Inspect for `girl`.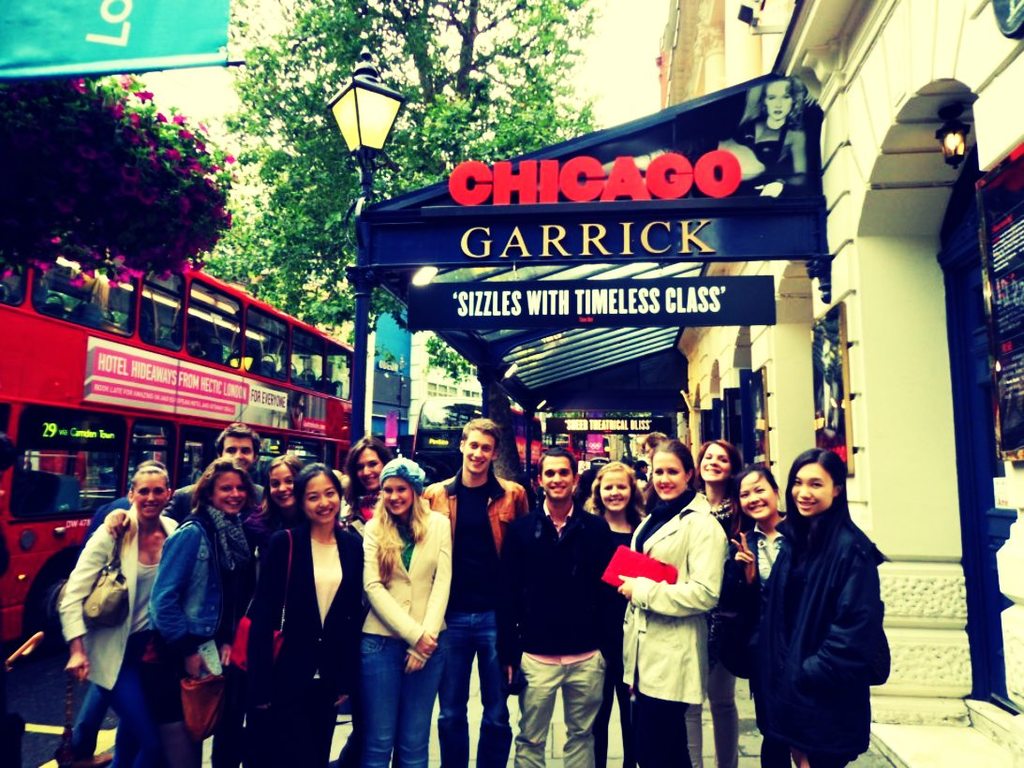
Inspection: [241,453,306,564].
